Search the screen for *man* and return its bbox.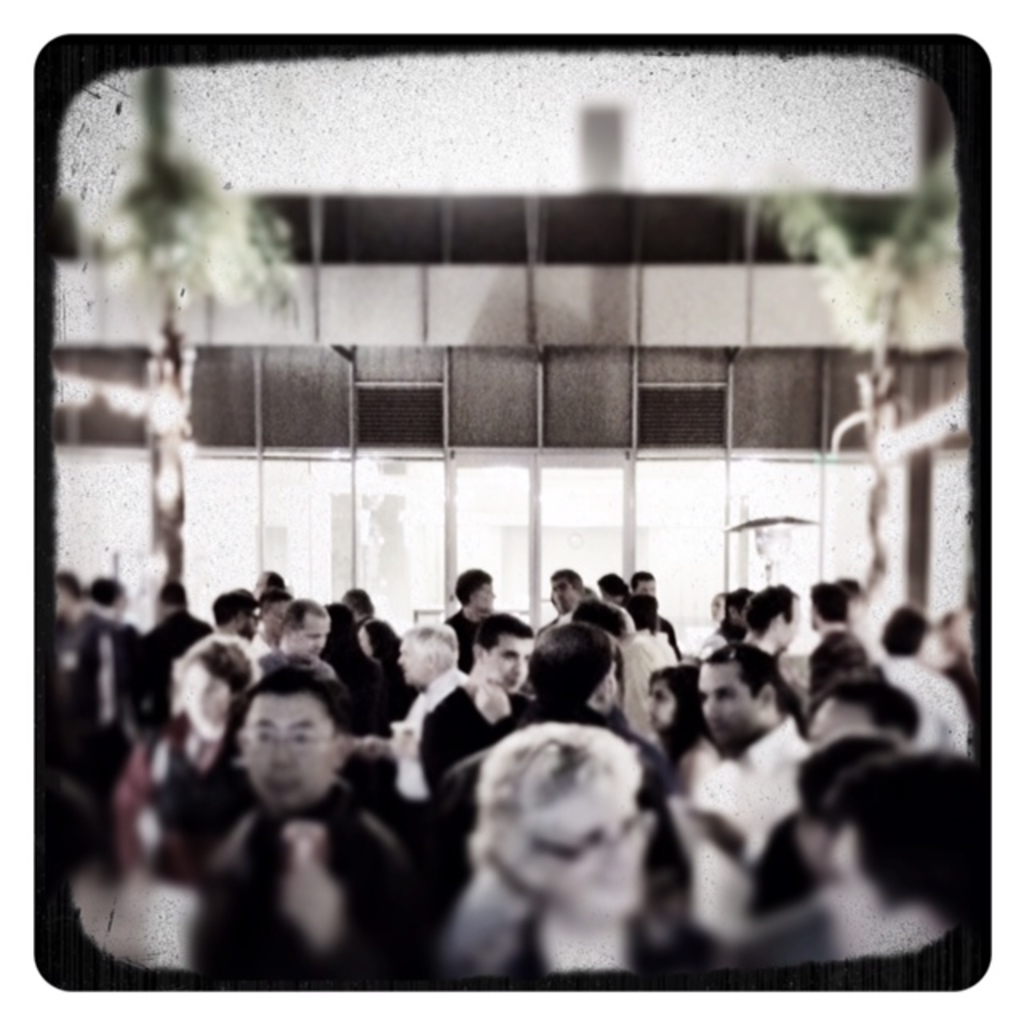
Found: {"x1": 256, "y1": 598, "x2": 339, "y2": 675}.
